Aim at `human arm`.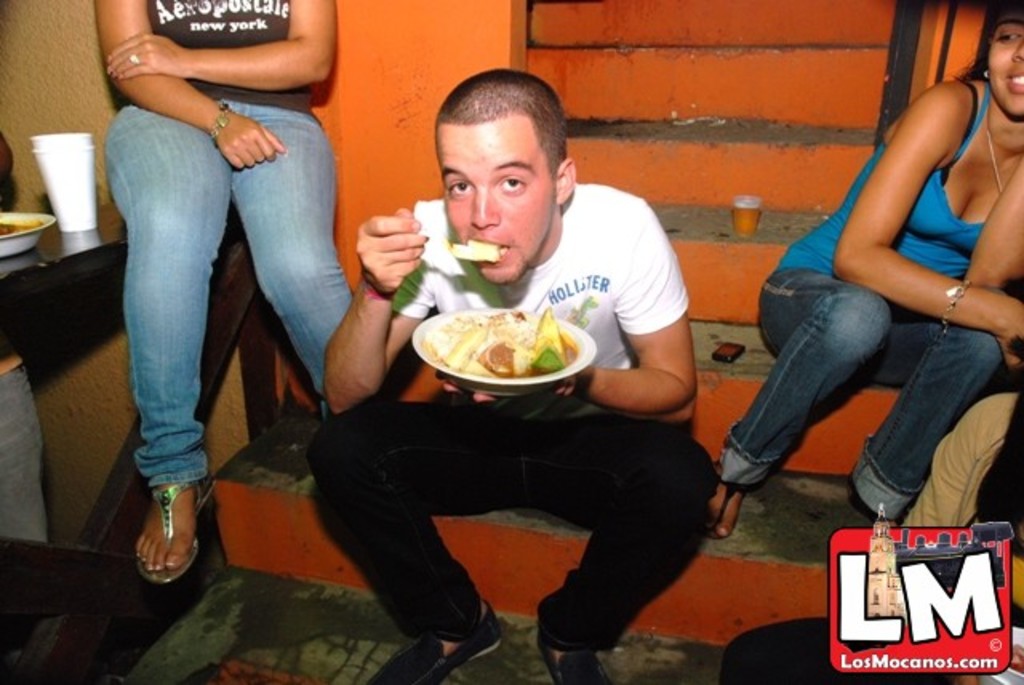
Aimed at bbox=[845, 70, 994, 325].
